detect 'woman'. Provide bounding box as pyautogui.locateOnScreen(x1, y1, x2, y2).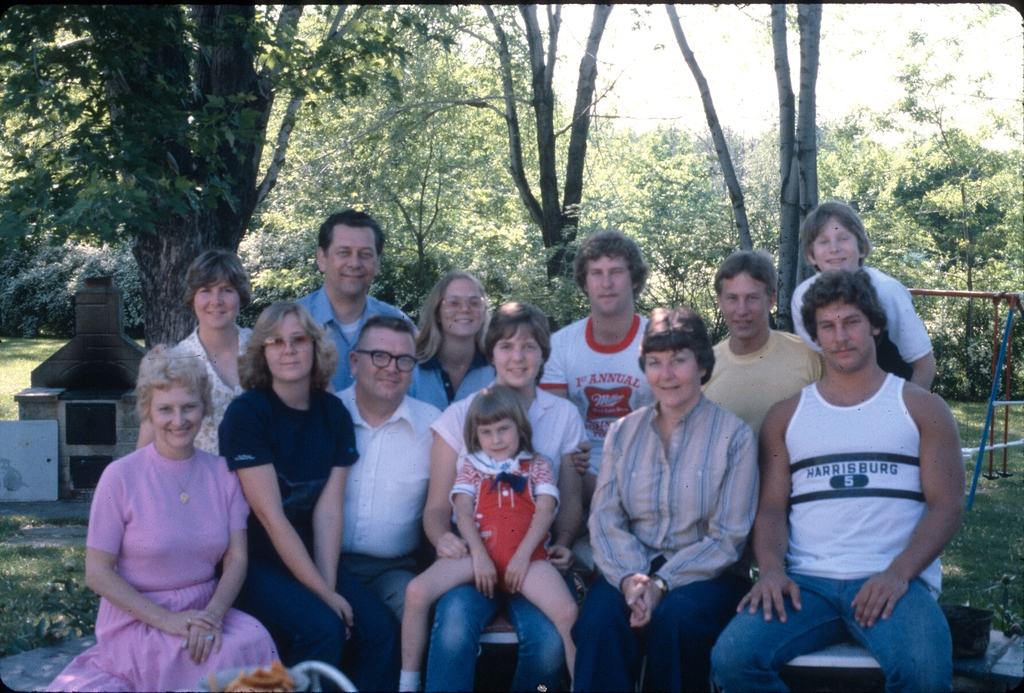
pyautogui.locateOnScreen(401, 272, 504, 409).
